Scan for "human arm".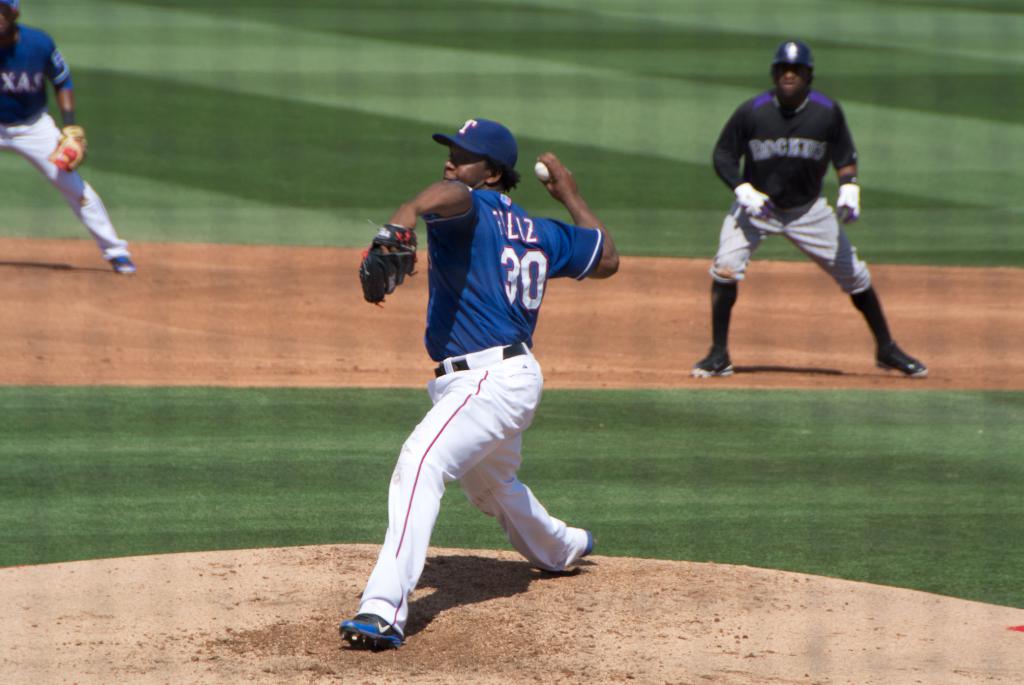
Scan result: rect(43, 37, 92, 183).
